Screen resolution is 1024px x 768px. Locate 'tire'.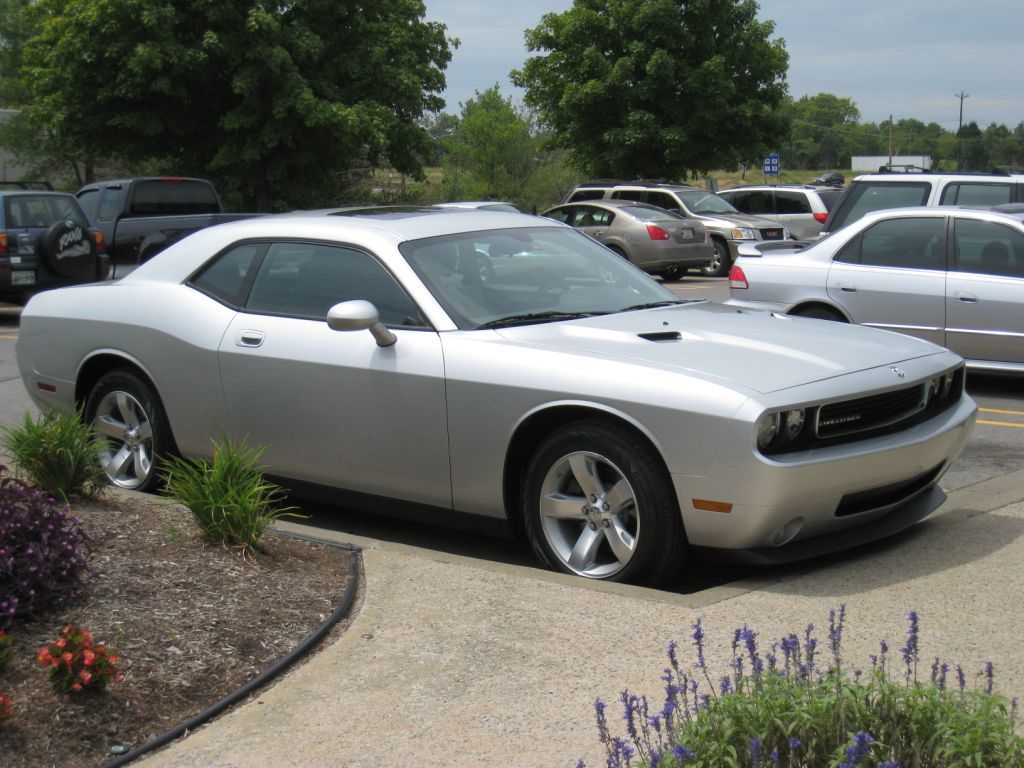
bbox=(702, 237, 728, 276).
